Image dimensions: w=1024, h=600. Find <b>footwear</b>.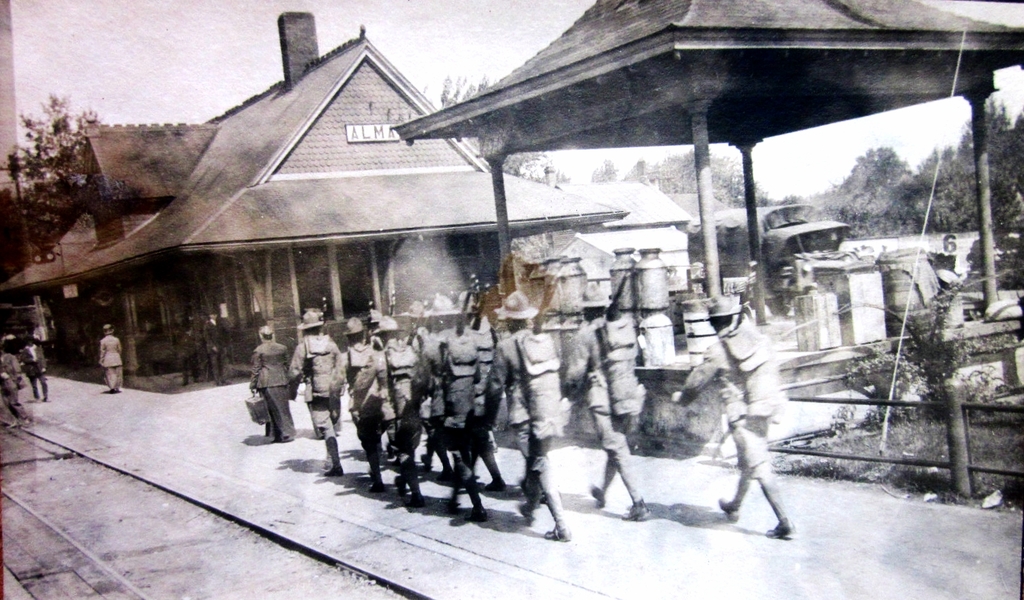
(591, 484, 604, 506).
